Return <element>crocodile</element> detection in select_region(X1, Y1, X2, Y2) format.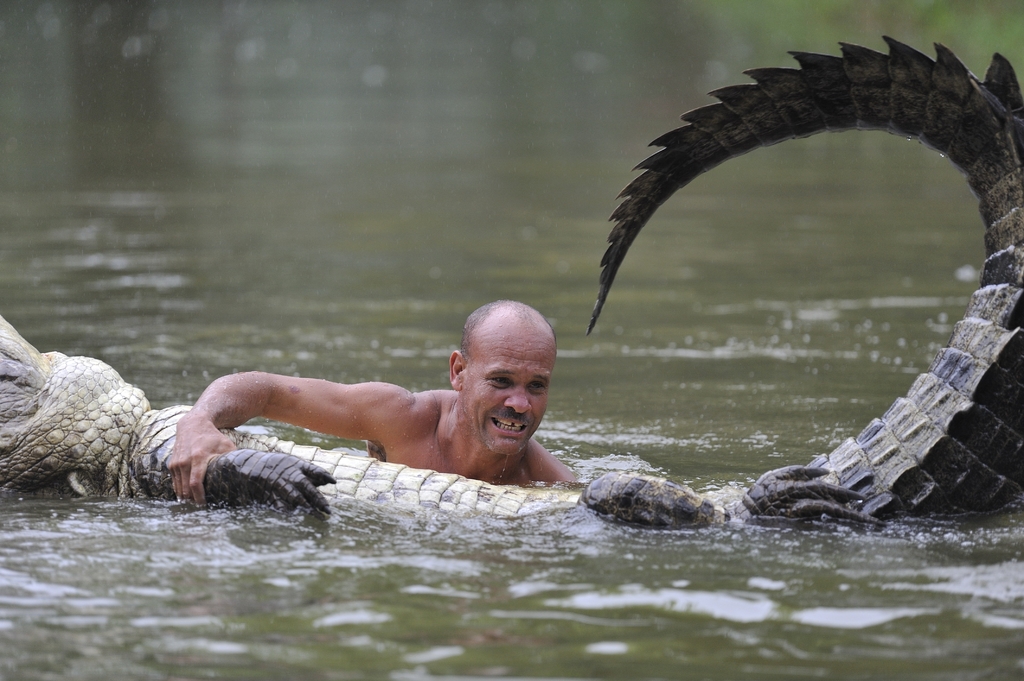
select_region(0, 36, 1023, 534).
